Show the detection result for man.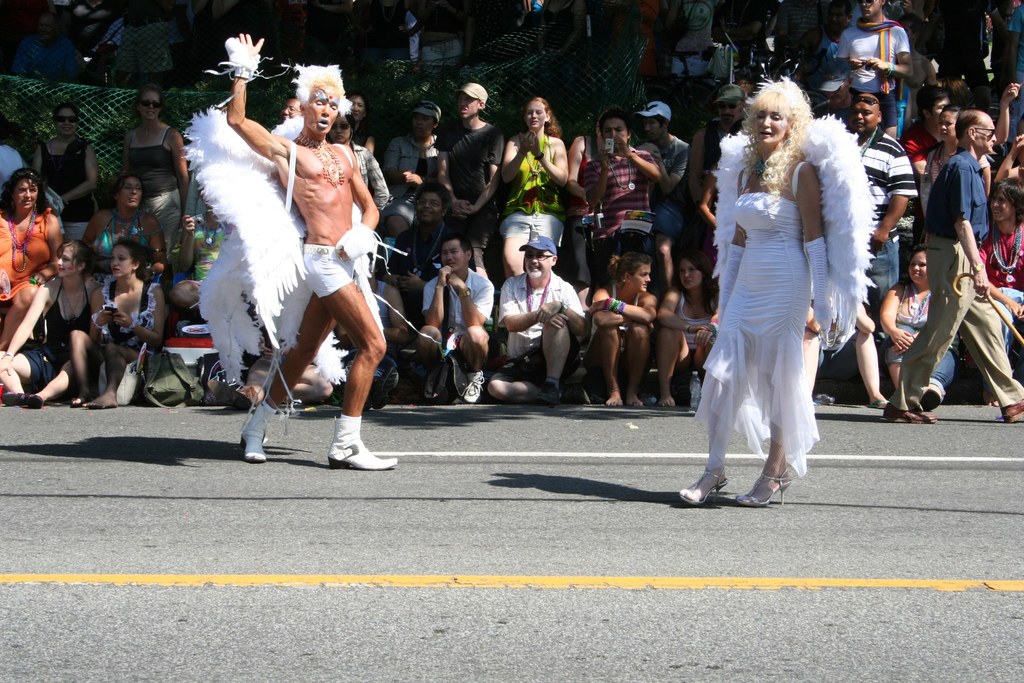
l=240, t=26, r=408, b=465.
